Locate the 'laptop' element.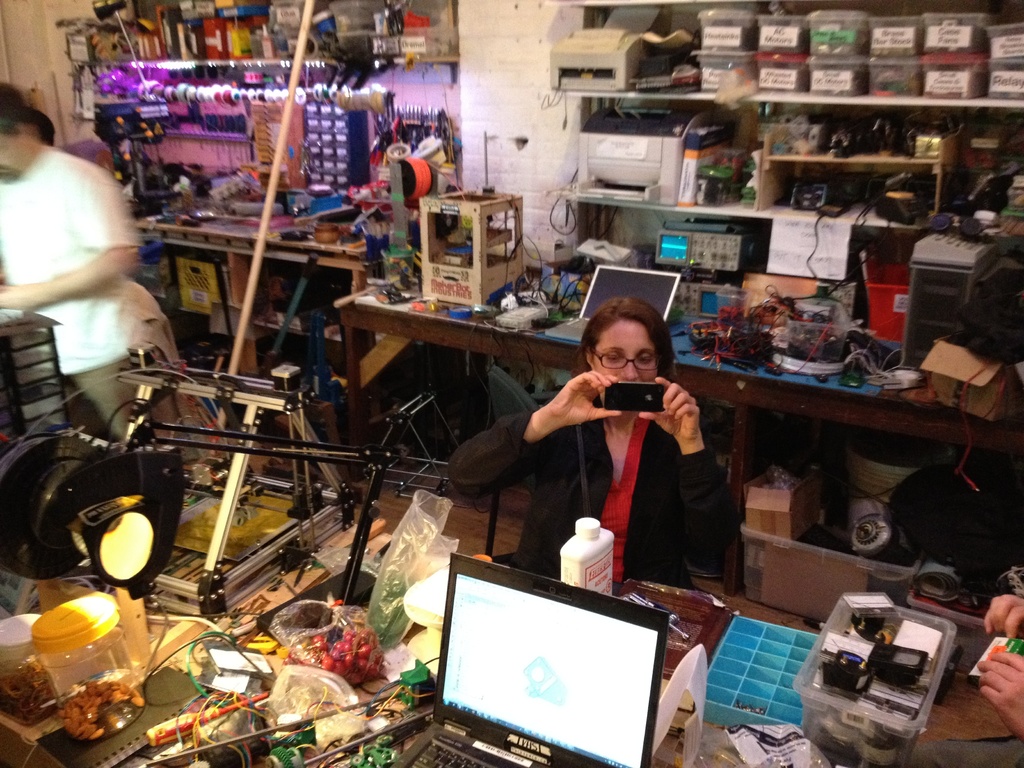
Element bbox: <box>422,561,686,767</box>.
